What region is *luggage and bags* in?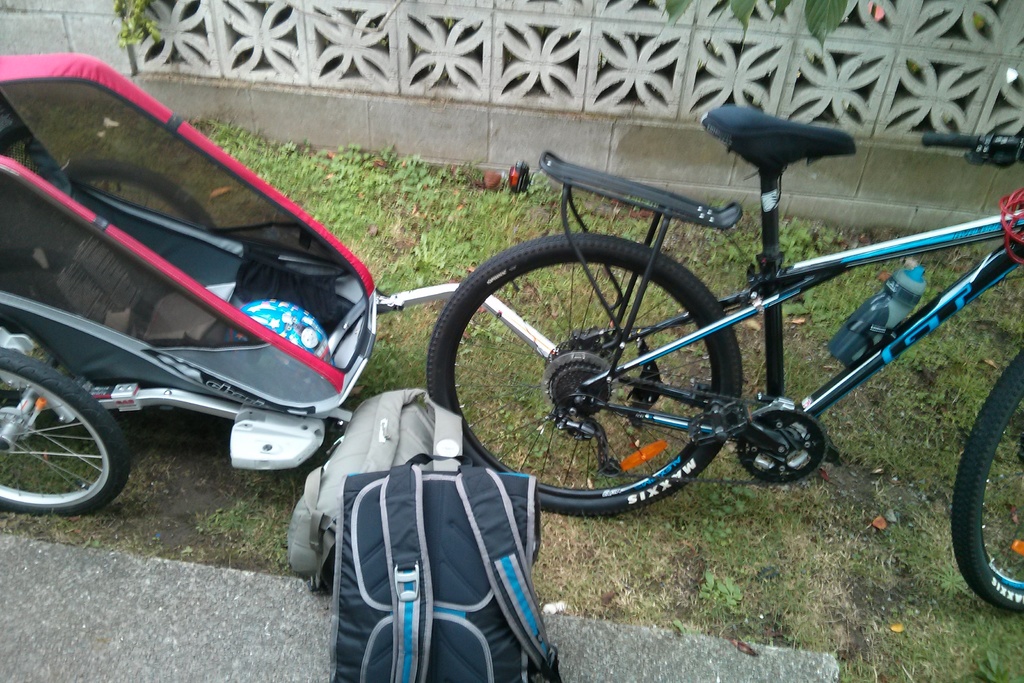
(283, 387, 483, 598).
